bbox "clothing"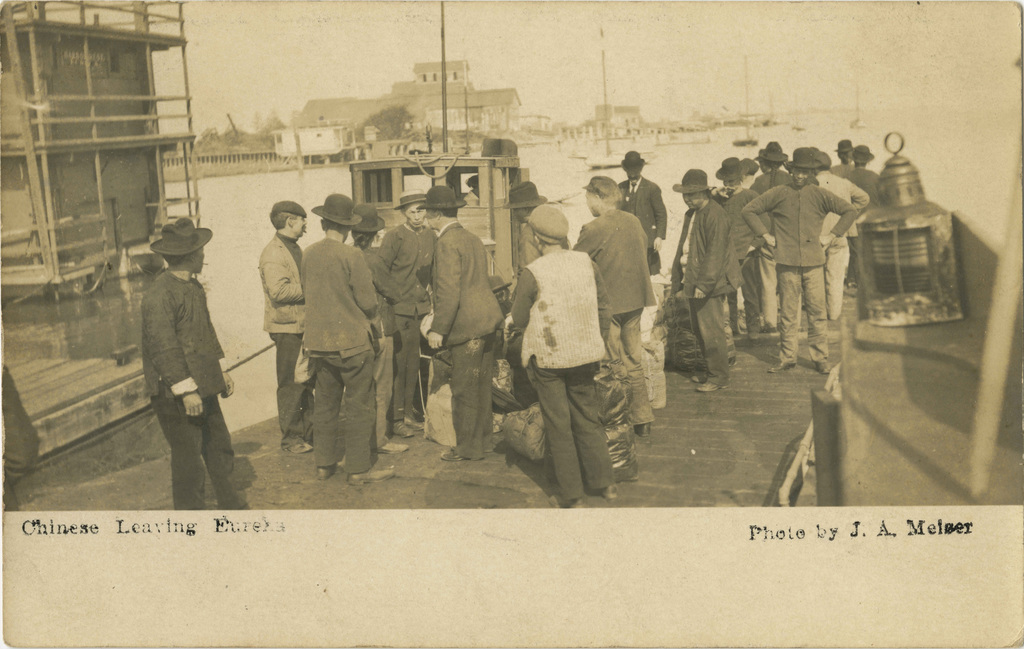
<bbox>374, 221, 437, 425</bbox>
